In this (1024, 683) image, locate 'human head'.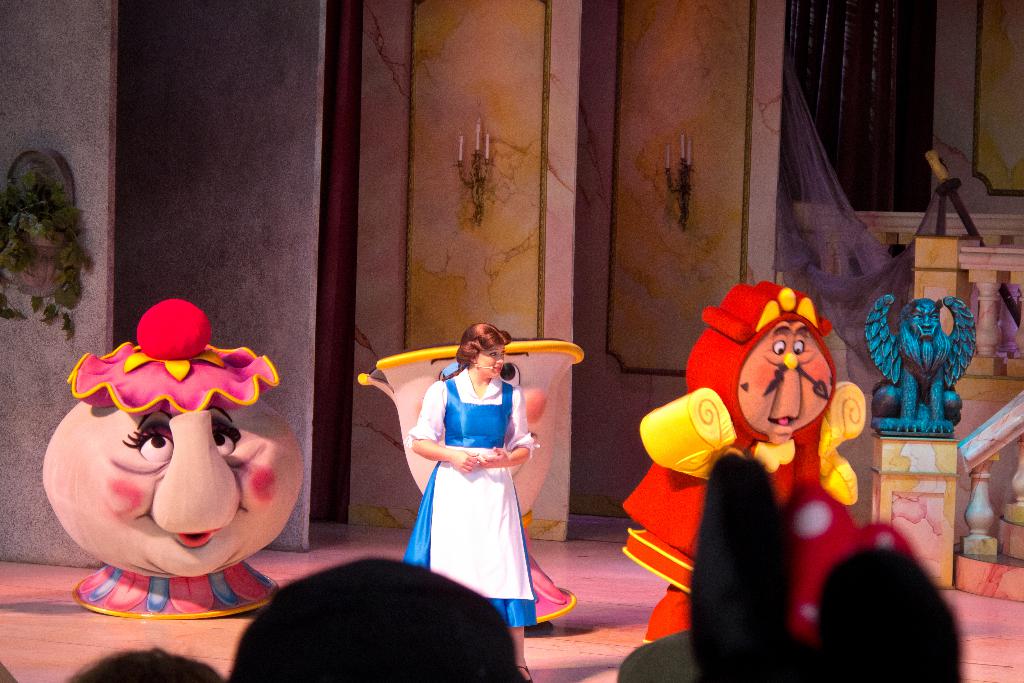
Bounding box: x1=65, y1=648, x2=224, y2=682.
